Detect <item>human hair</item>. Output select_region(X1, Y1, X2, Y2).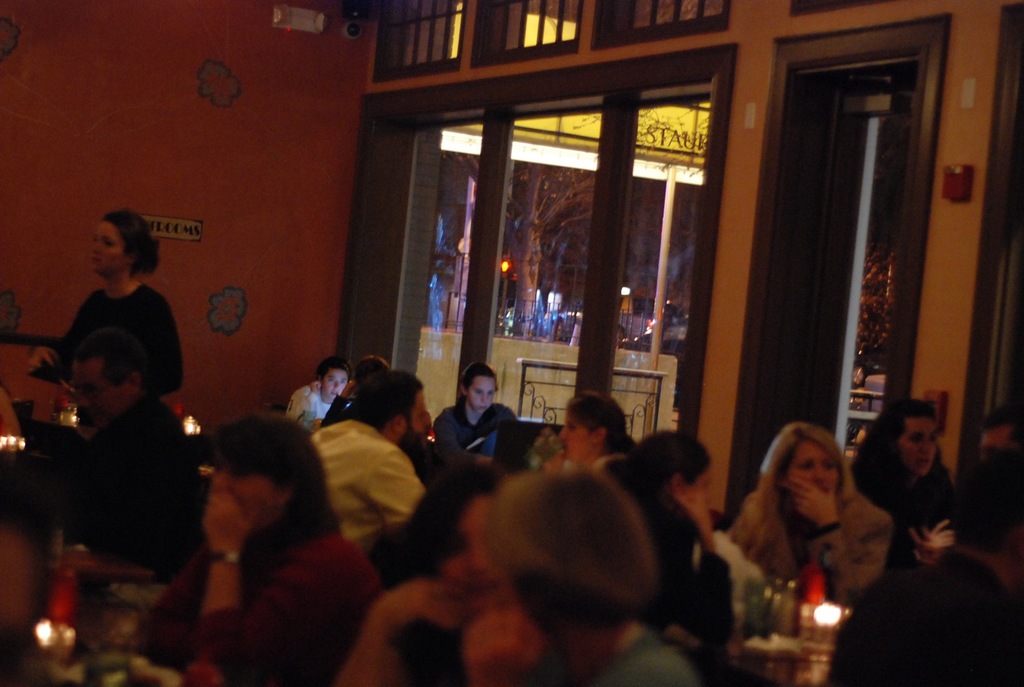
select_region(866, 395, 936, 465).
